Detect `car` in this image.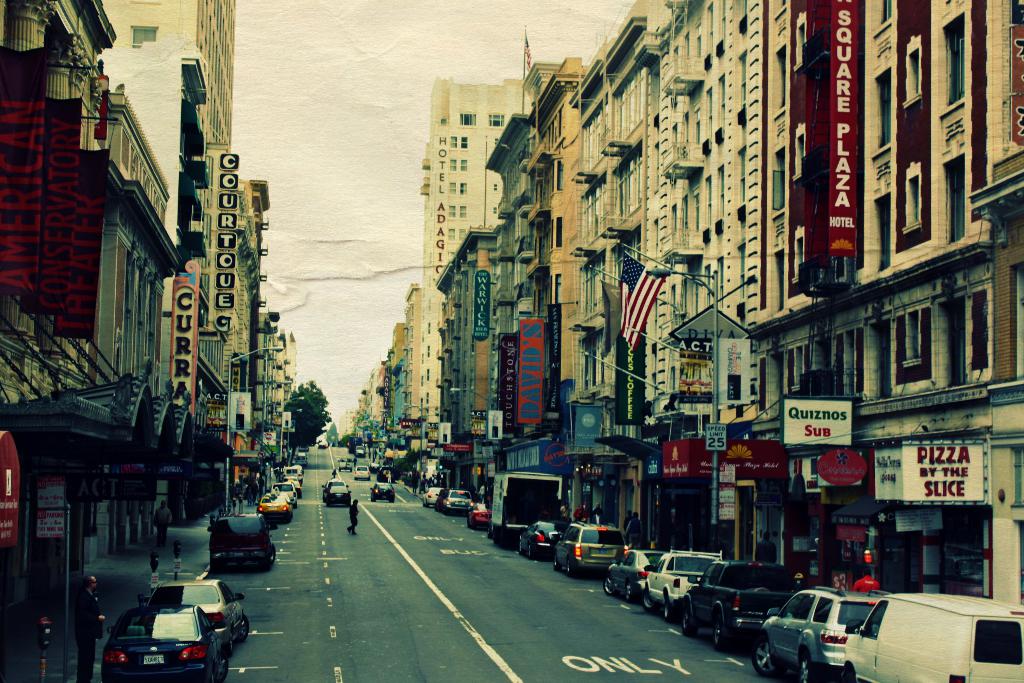
Detection: [329,483,348,507].
